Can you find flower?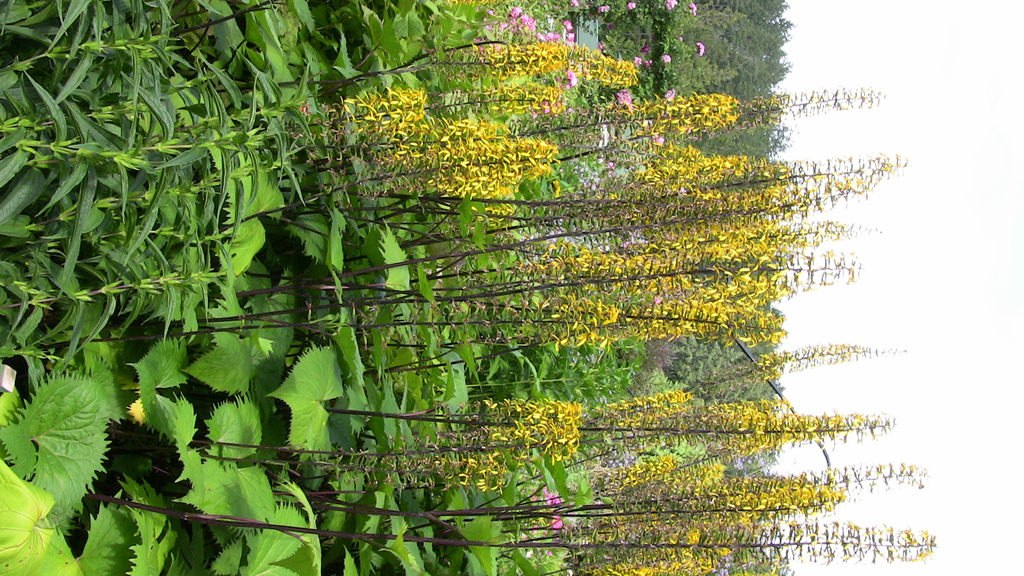
Yes, bounding box: bbox=(665, 0, 680, 12).
